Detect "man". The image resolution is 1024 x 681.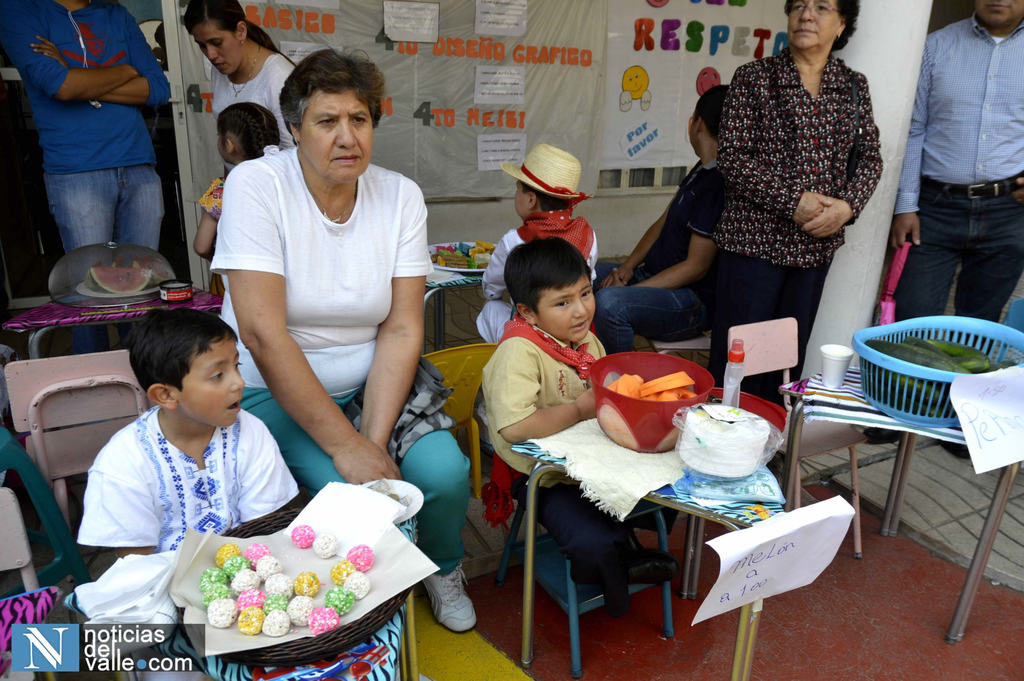
<box>903,0,1023,351</box>.
